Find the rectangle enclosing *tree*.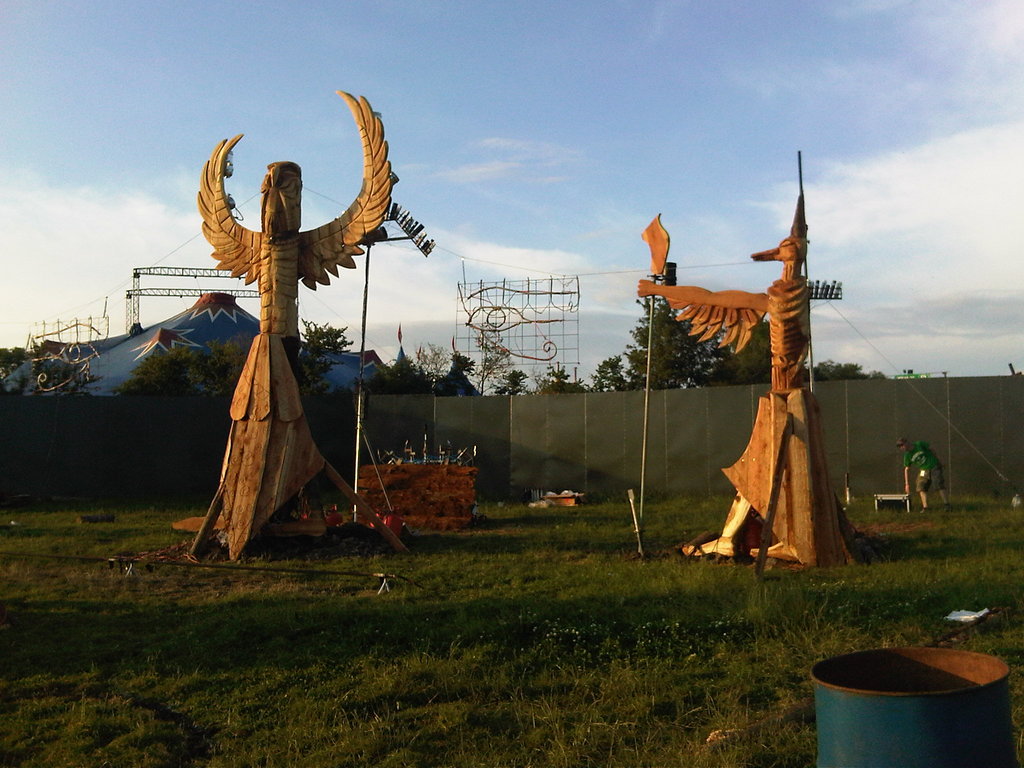
BBox(188, 332, 260, 401).
